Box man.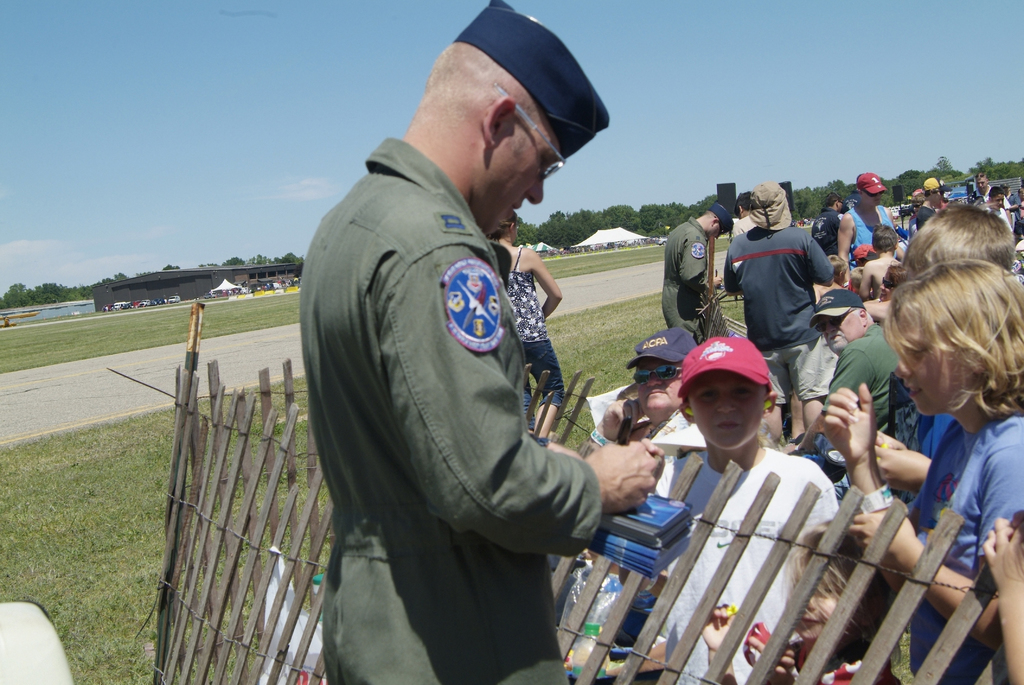
(x1=829, y1=169, x2=916, y2=264).
